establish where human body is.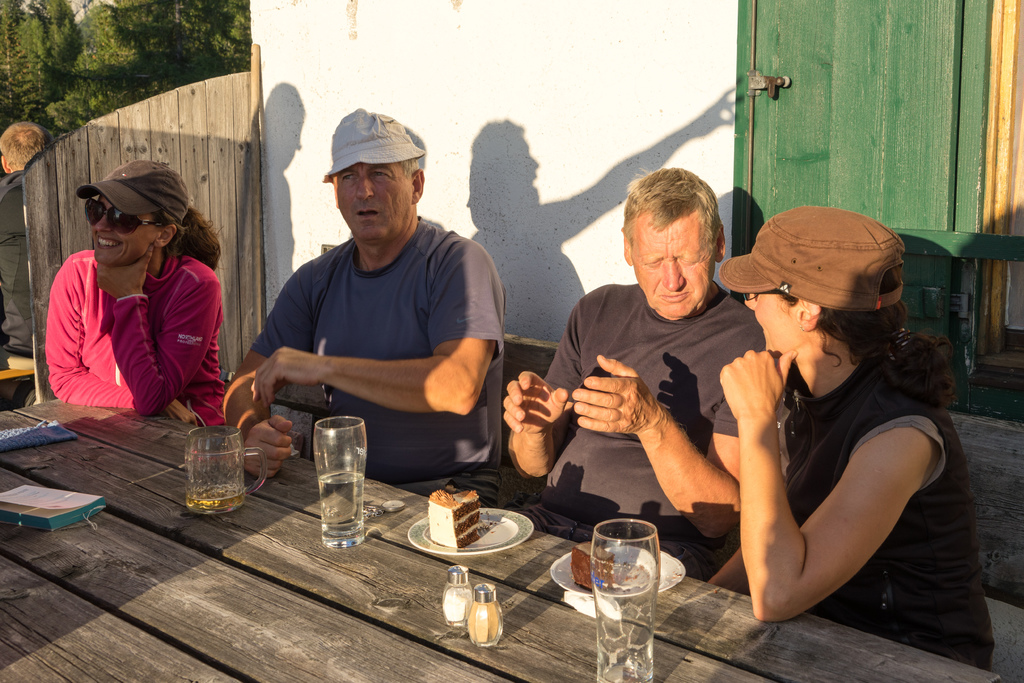
Established at Rect(29, 164, 247, 445).
